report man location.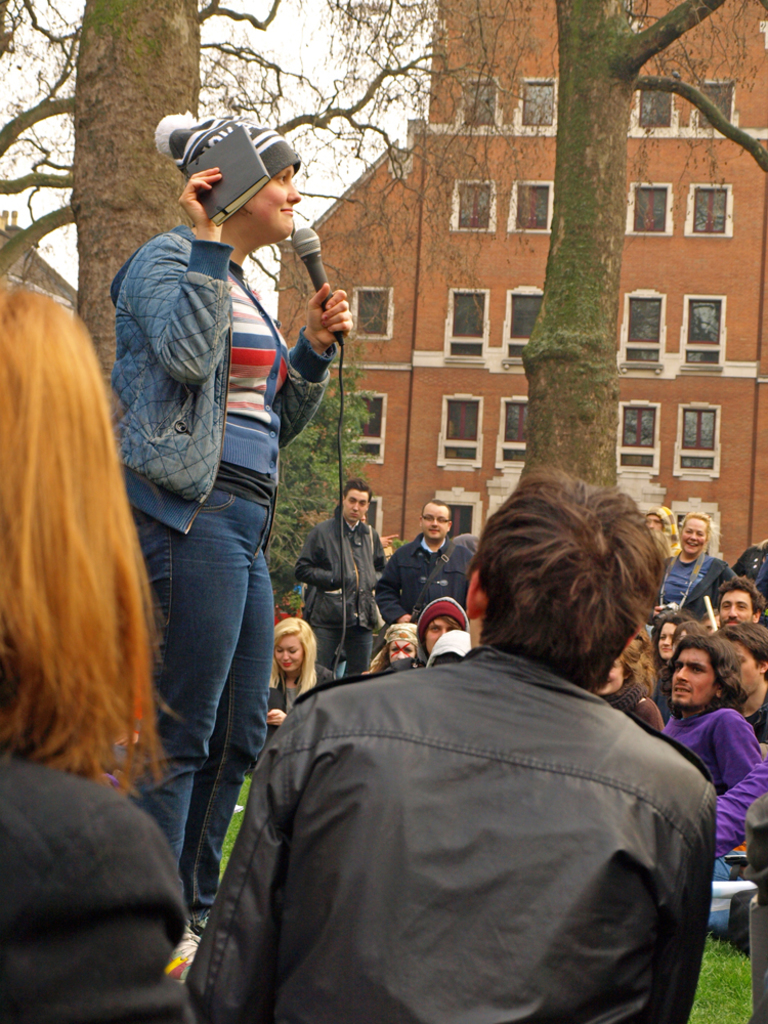
Report: [214, 457, 728, 1022].
